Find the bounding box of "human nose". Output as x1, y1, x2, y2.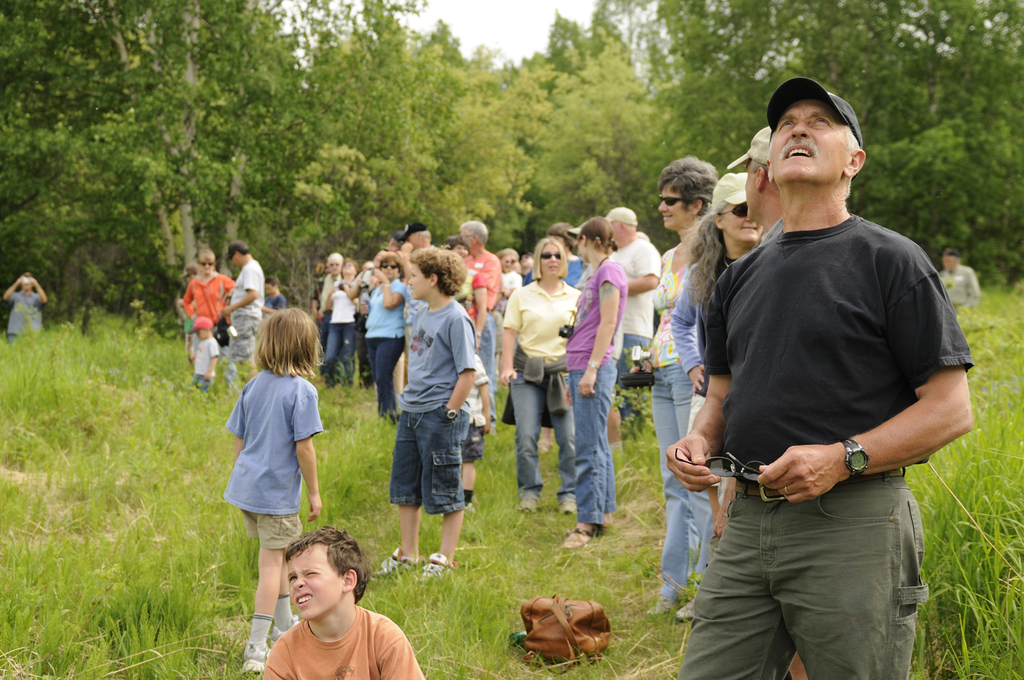
292, 578, 305, 590.
